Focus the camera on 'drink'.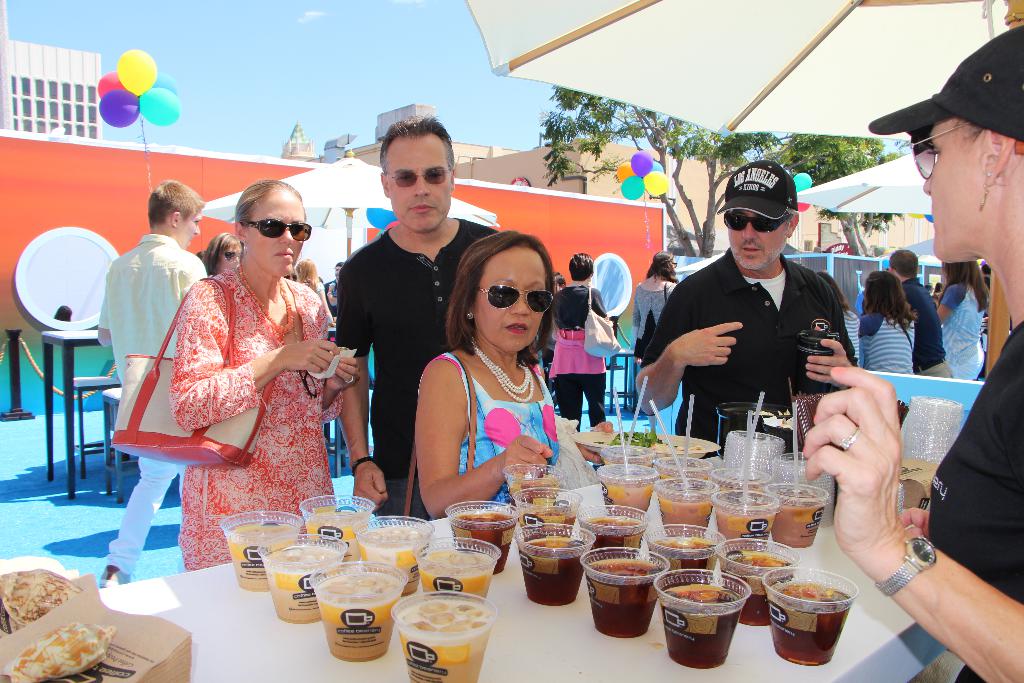
Focus region: {"x1": 317, "y1": 575, "x2": 394, "y2": 658}.
